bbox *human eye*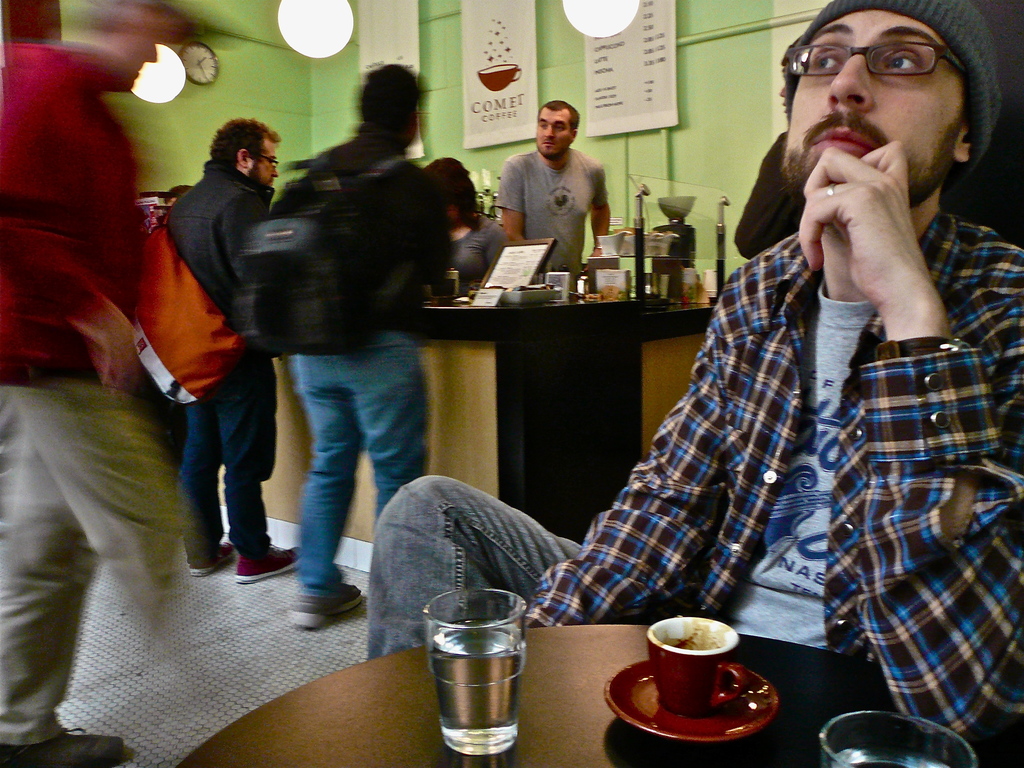
(805, 51, 842, 76)
